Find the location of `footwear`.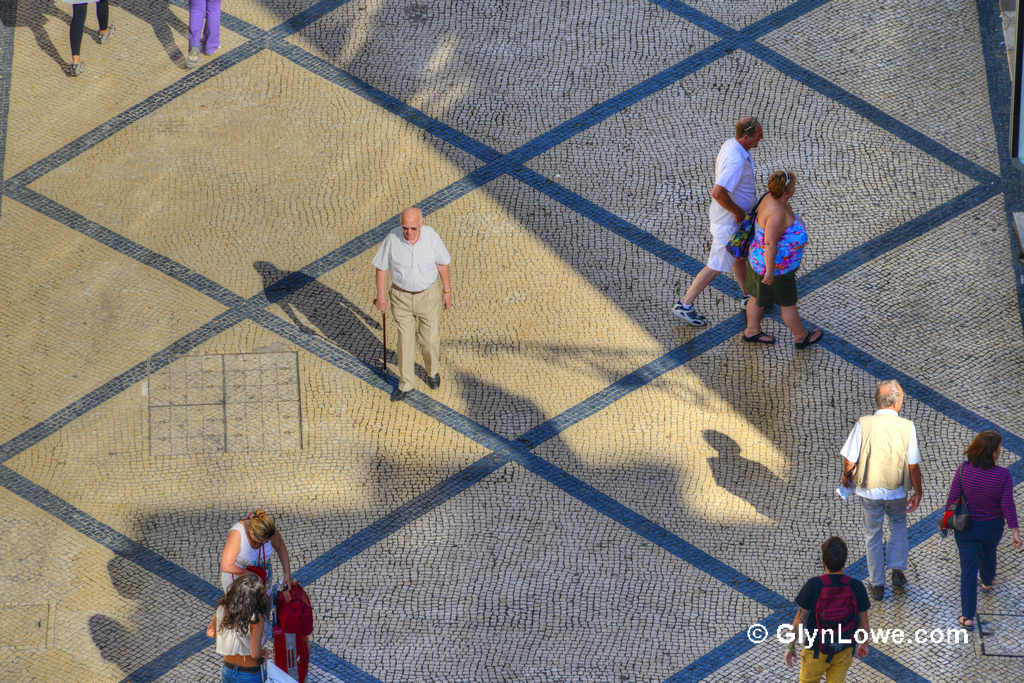
Location: rect(424, 376, 440, 387).
